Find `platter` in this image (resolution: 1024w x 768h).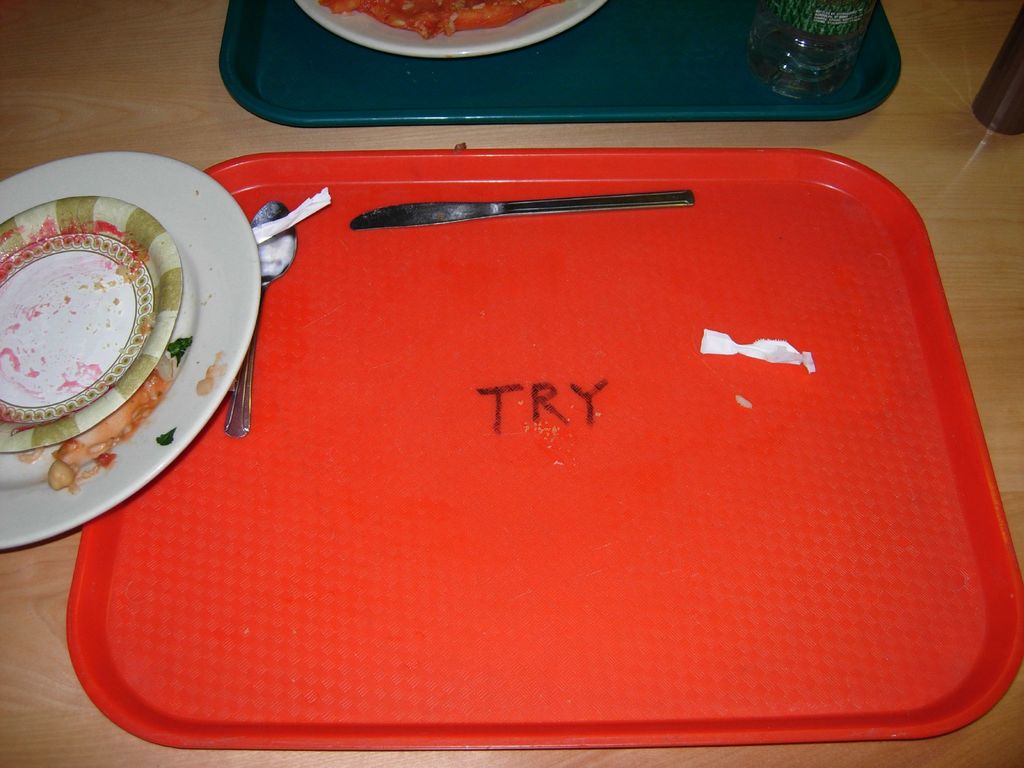
x1=0 y1=150 x2=260 y2=553.
